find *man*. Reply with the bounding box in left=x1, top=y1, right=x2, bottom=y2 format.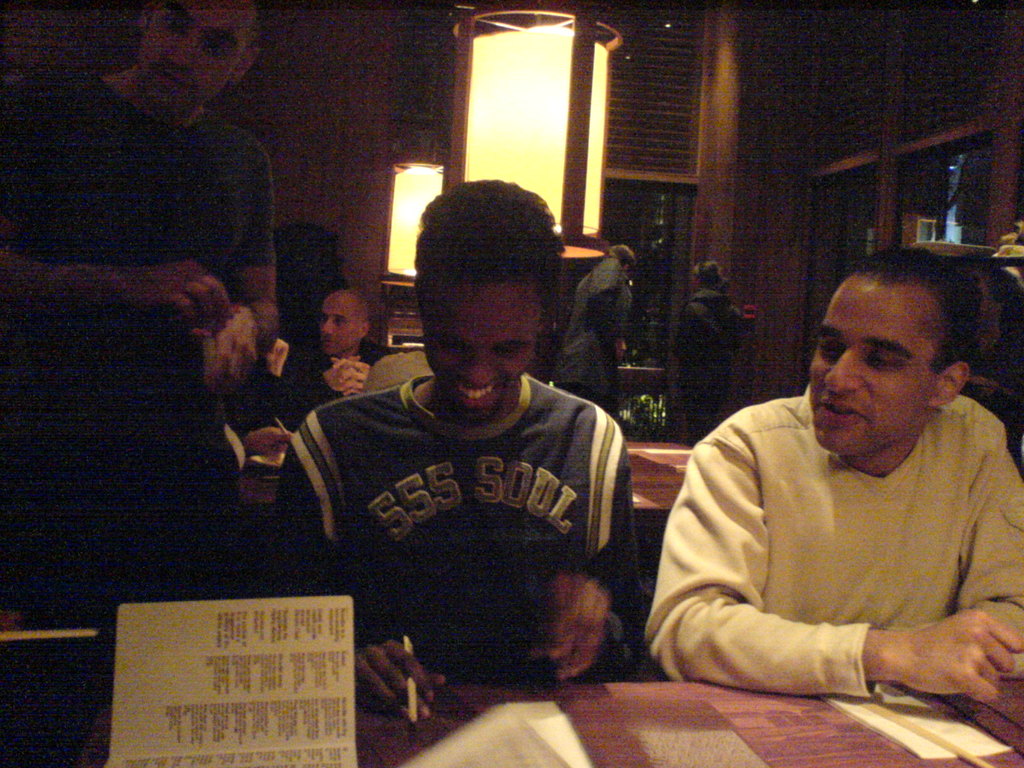
left=0, top=0, right=277, bottom=767.
